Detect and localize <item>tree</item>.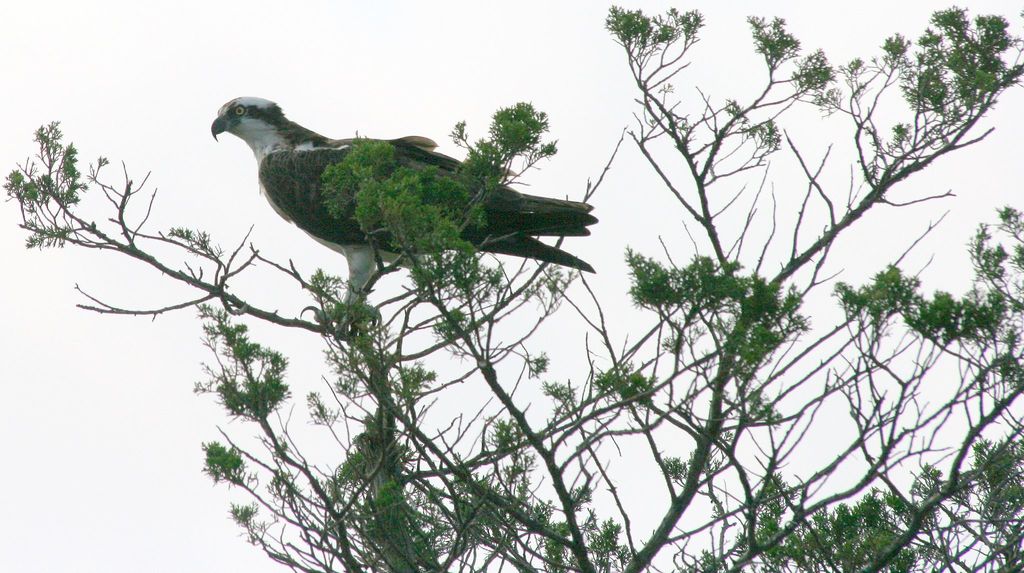
Localized at [1,0,1023,572].
